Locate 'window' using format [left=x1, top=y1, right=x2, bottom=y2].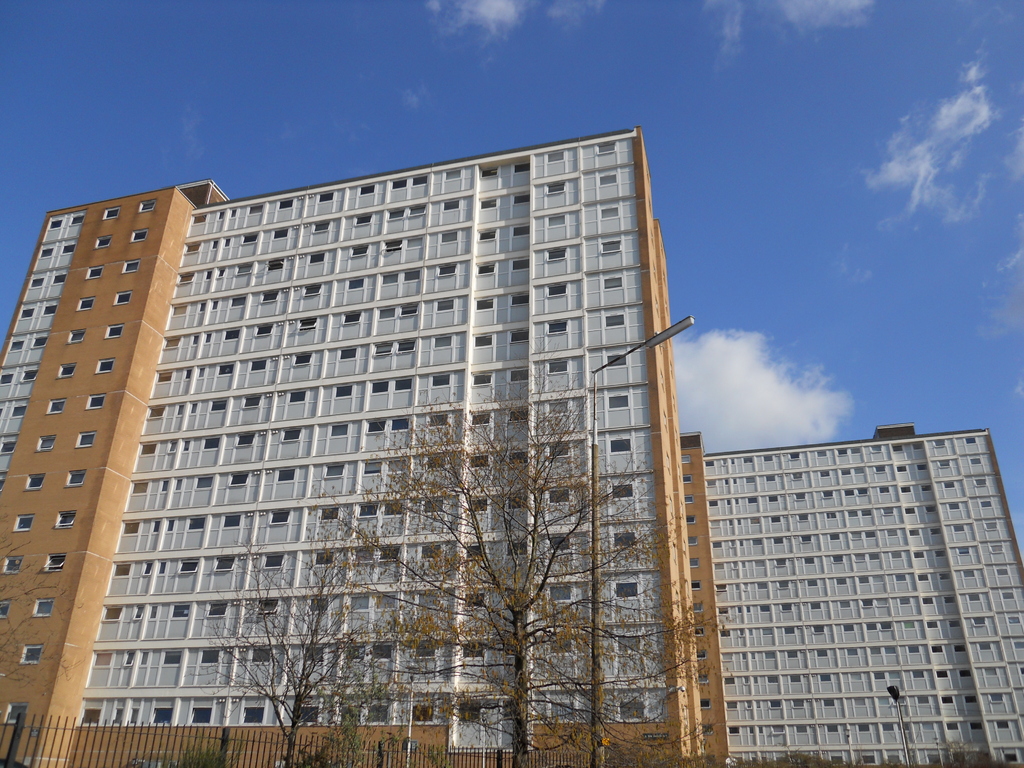
[left=132, top=708, right=140, bottom=725].
